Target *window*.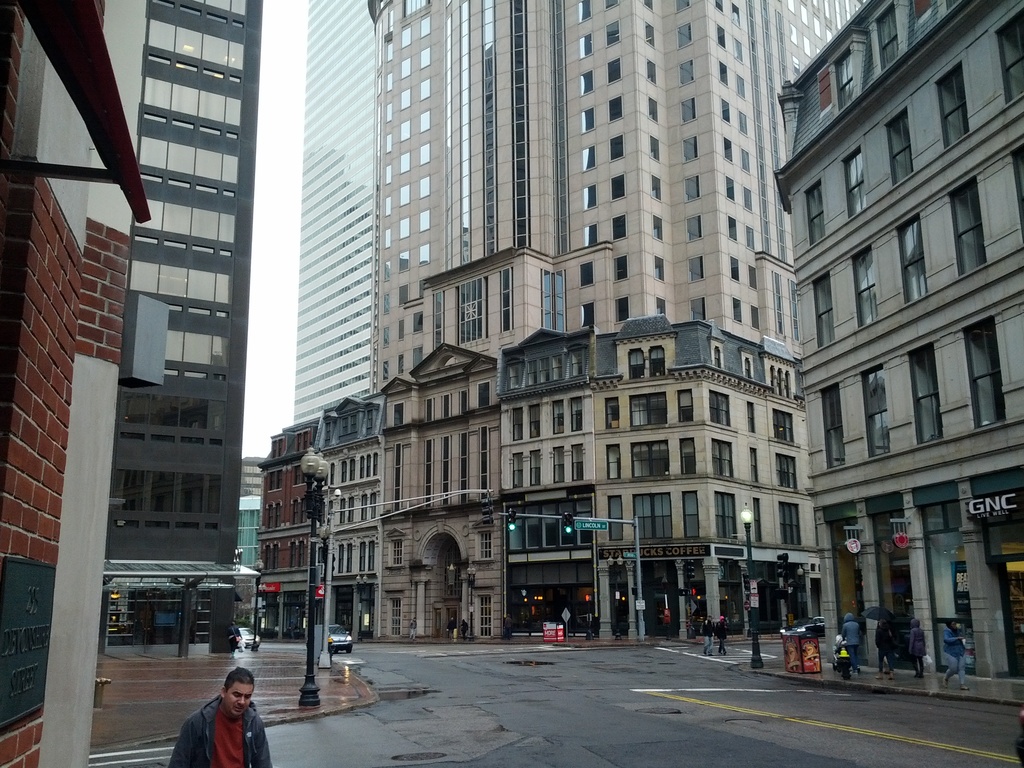
Target region: 386/228/388/250.
